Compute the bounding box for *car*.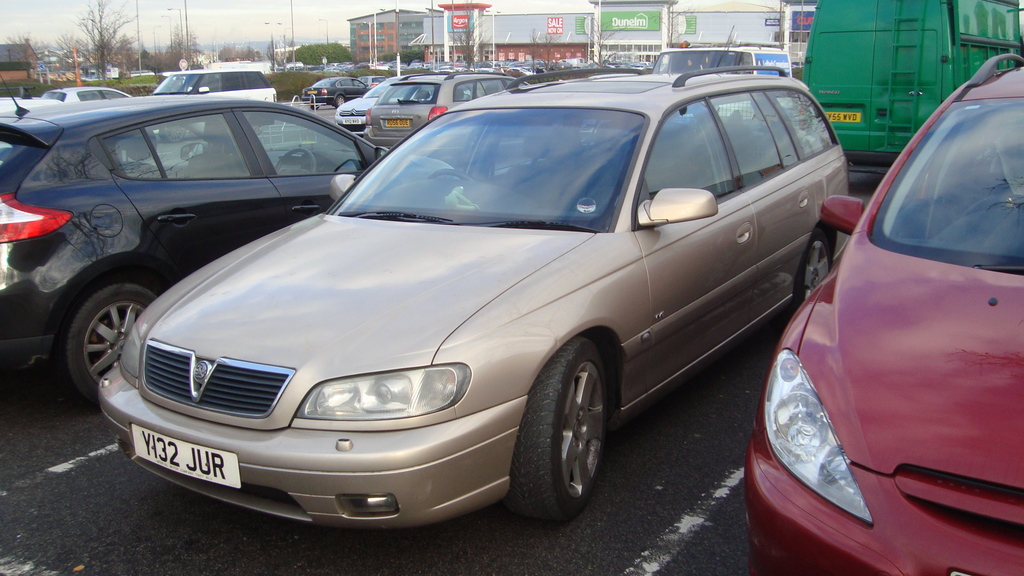
l=148, t=69, r=276, b=103.
